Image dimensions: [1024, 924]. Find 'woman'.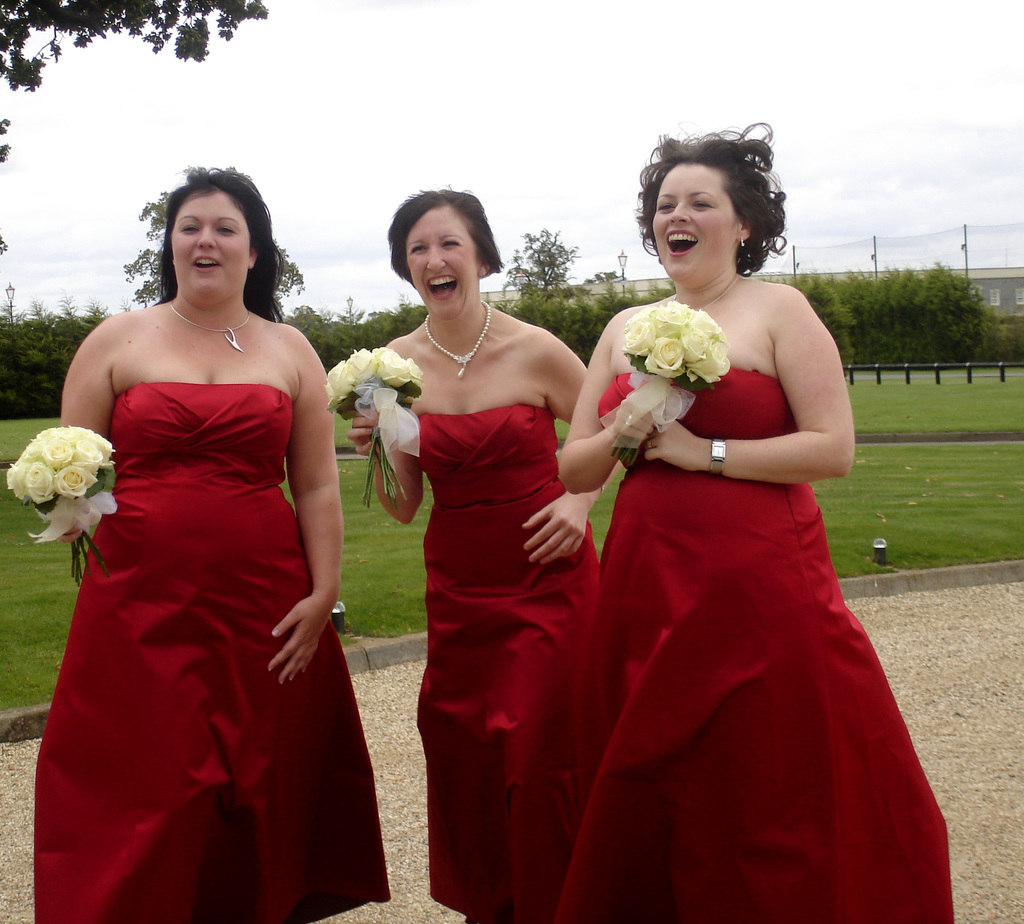
box(344, 186, 622, 922).
